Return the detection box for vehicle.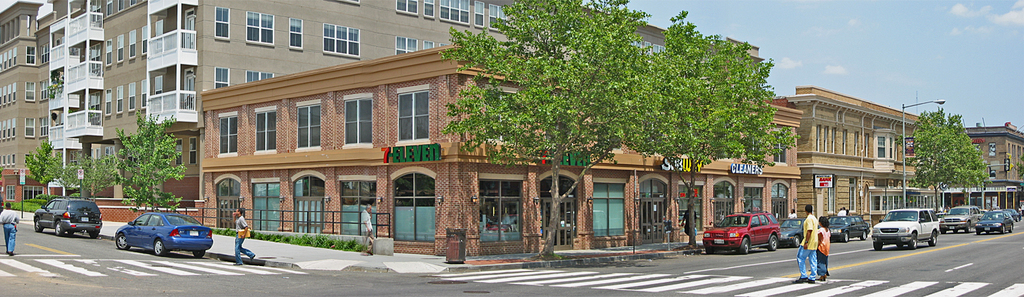
x1=779, y1=217, x2=806, y2=246.
